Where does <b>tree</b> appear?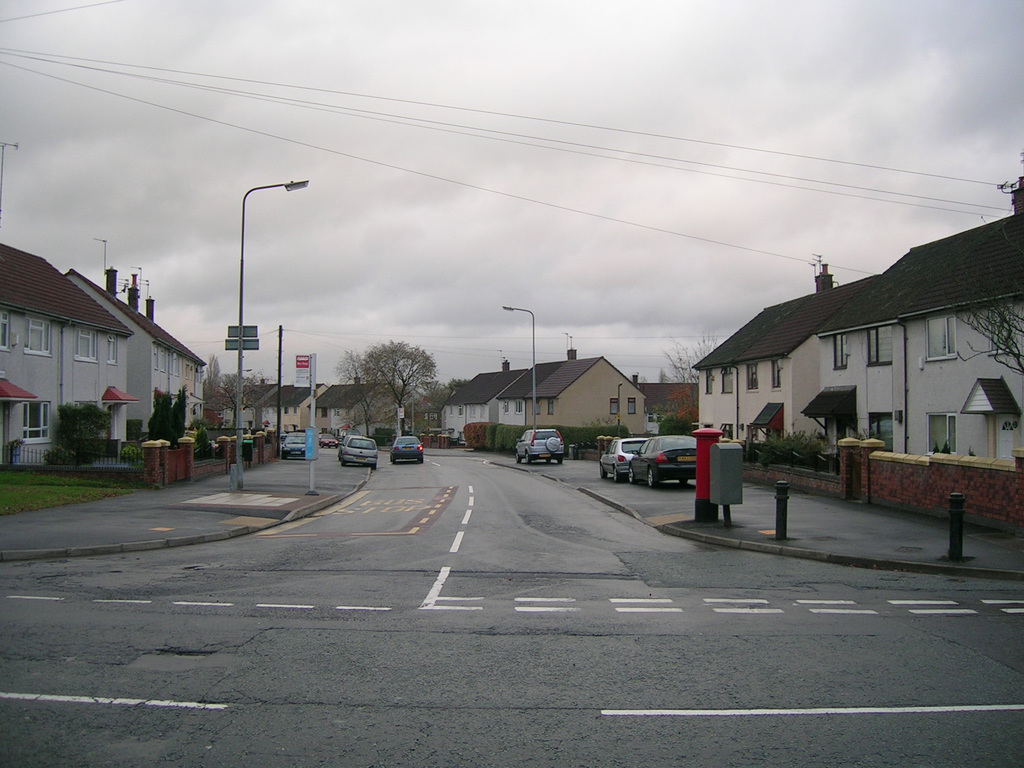
Appears at locate(655, 331, 721, 399).
